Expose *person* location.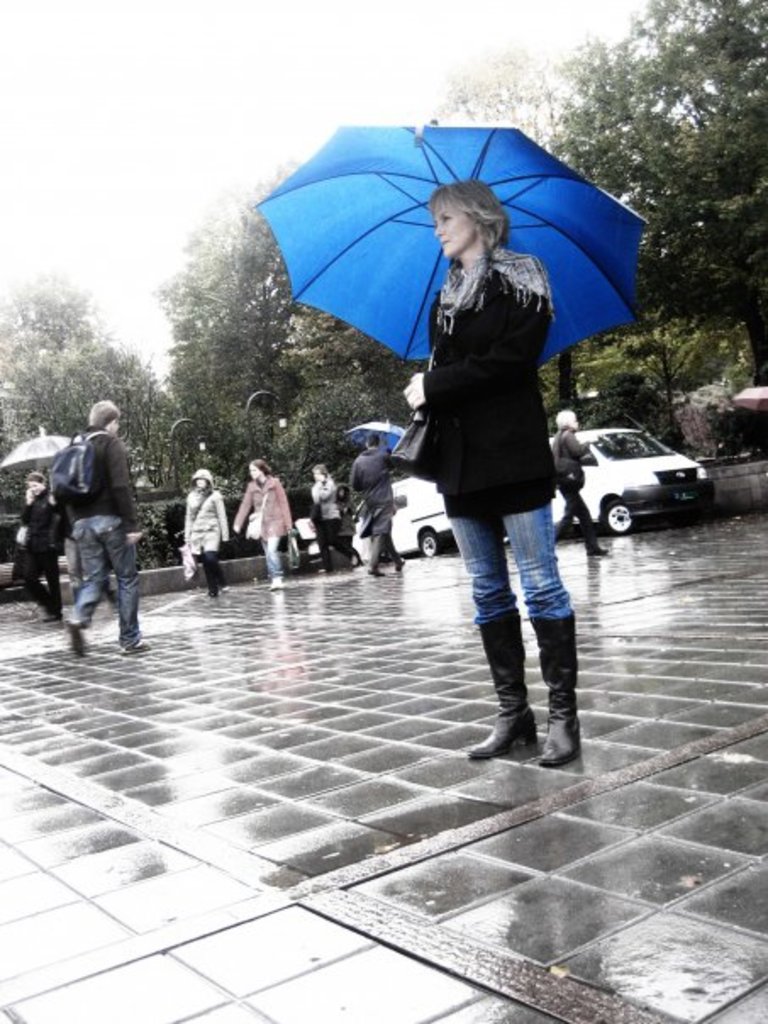
Exposed at [47,380,137,653].
